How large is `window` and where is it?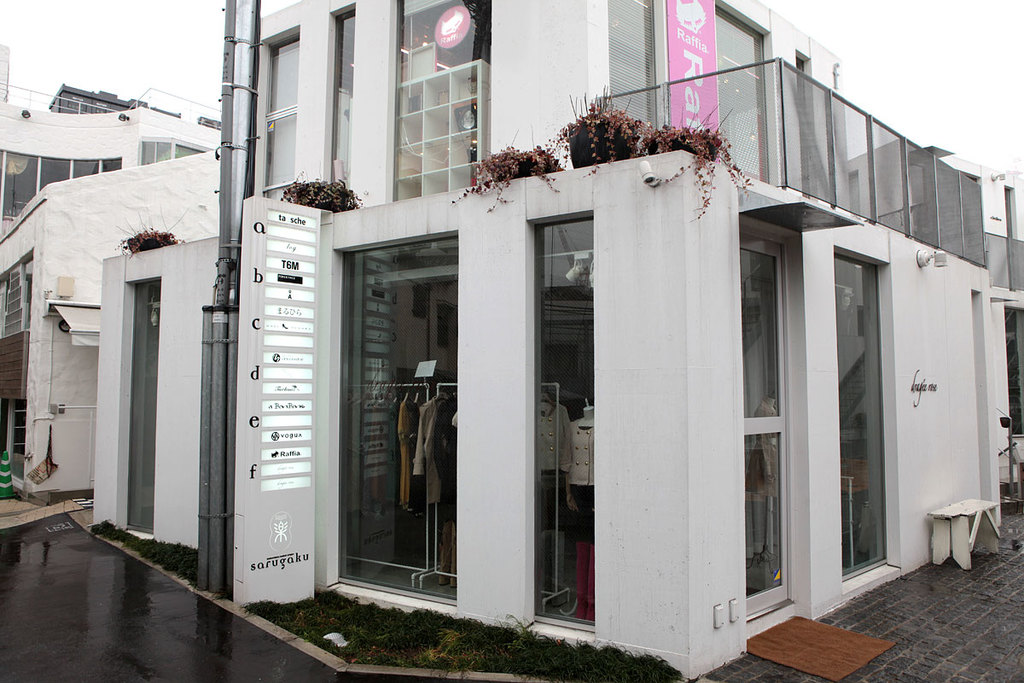
Bounding box: 800,50,813,203.
